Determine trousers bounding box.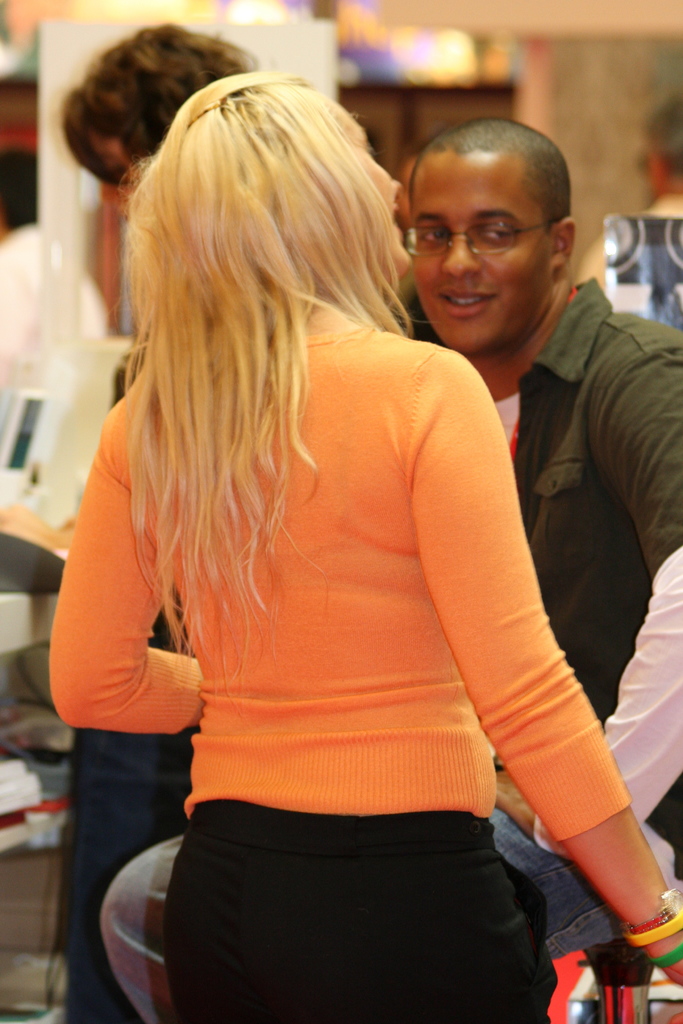
Determined: bbox=[53, 622, 192, 1023].
